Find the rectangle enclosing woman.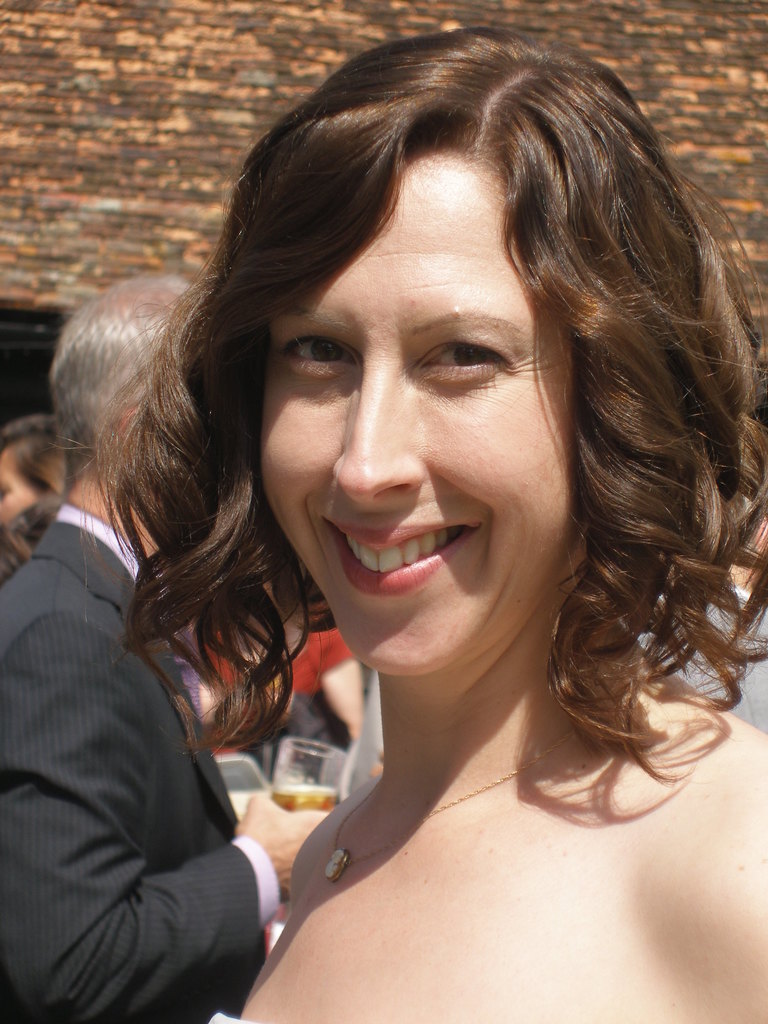
<bbox>28, 4, 767, 941</bbox>.
